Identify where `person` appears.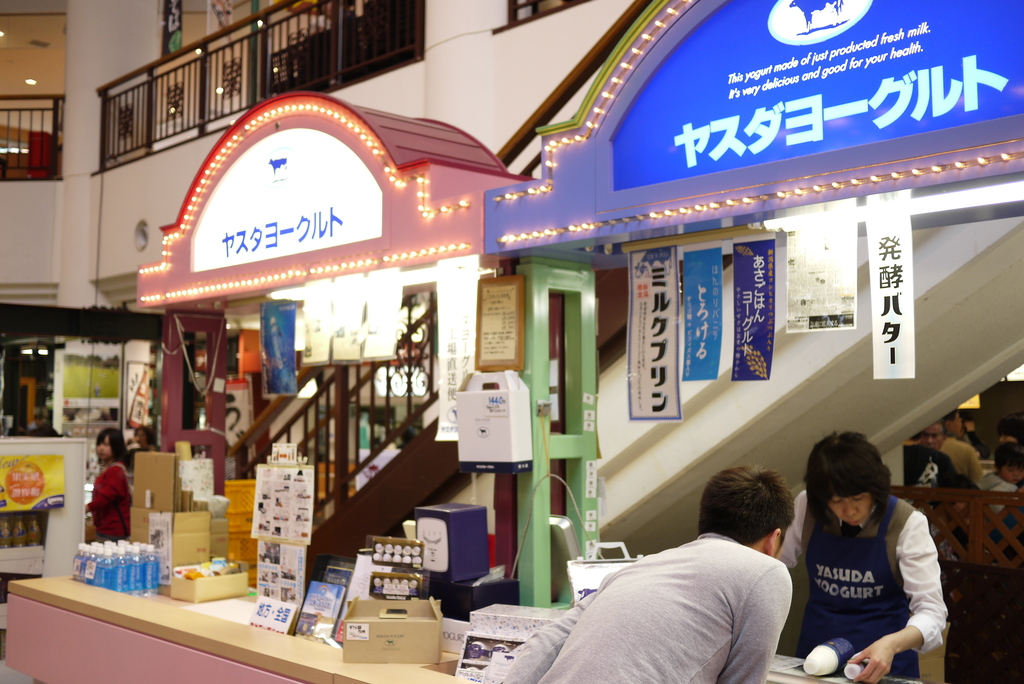
Appears at box=[981, 445, 1023, 516].
